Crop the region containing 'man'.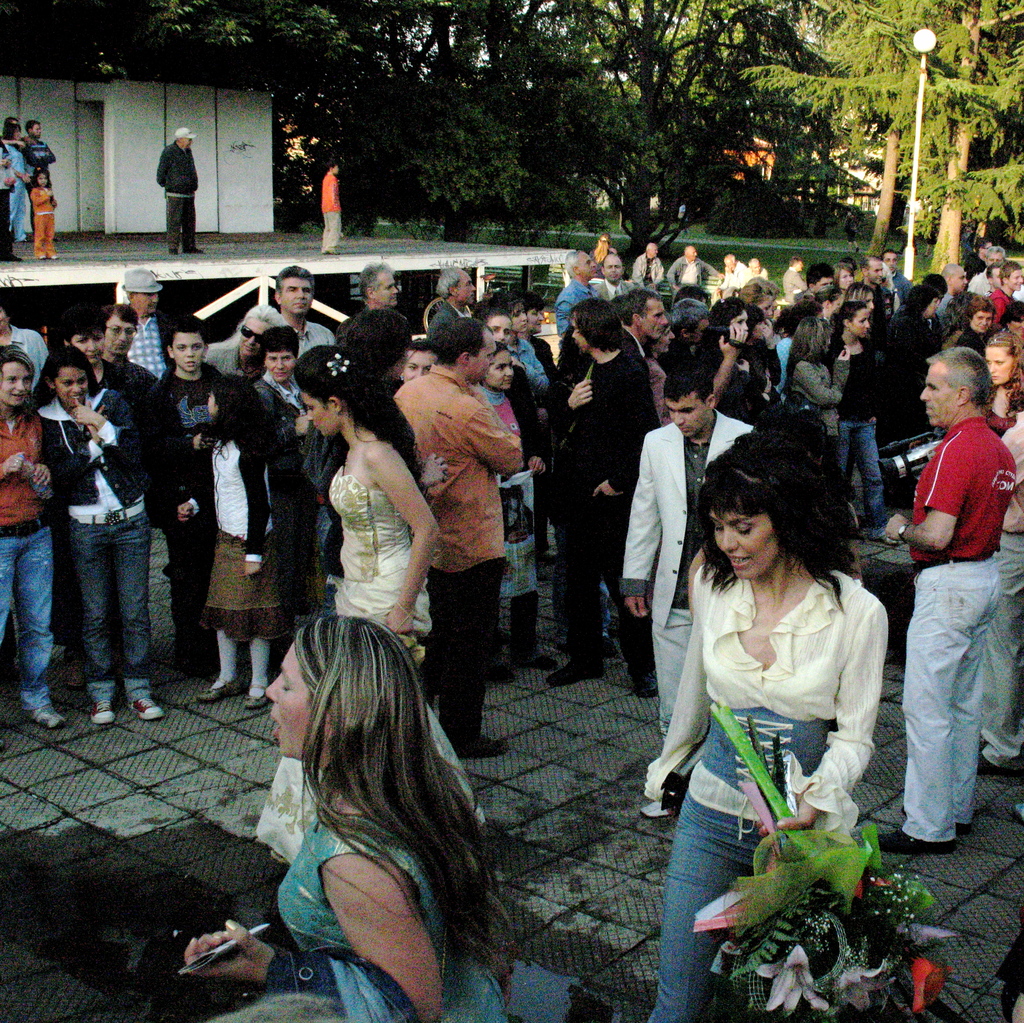
Crop region: detection(601, 249, 621, 305).
